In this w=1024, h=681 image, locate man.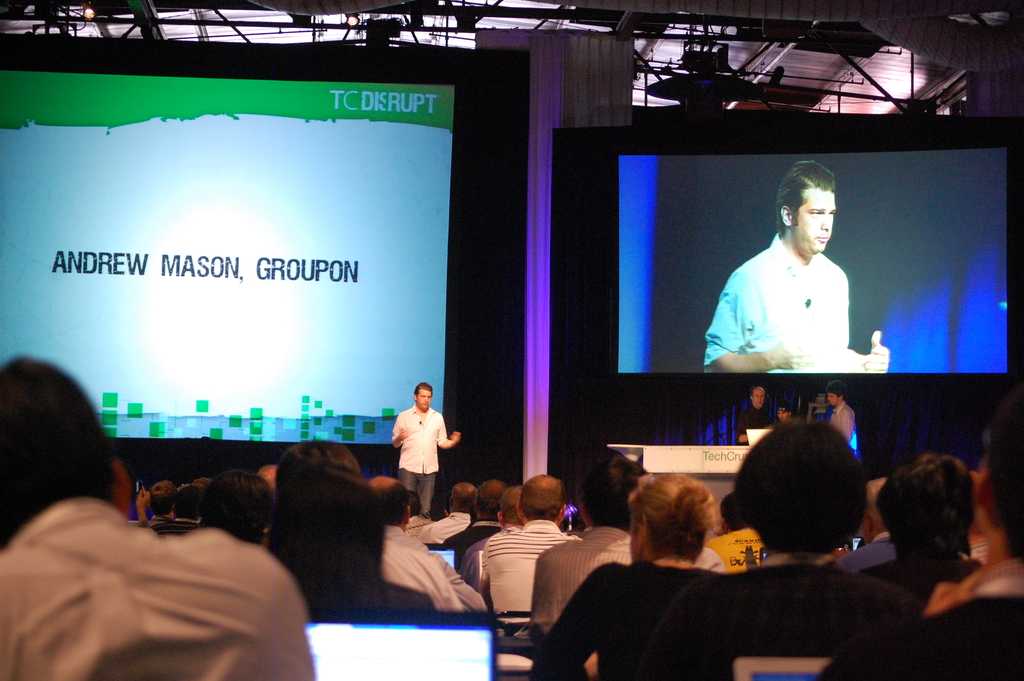
Bounding box: 710,174,885,393.
